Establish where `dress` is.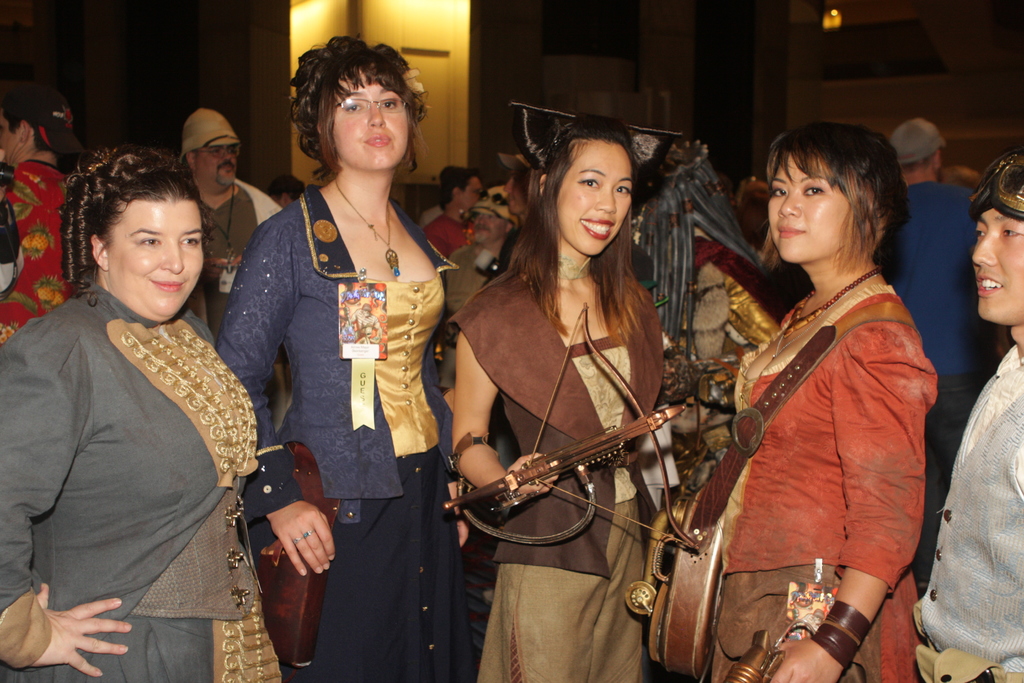
Established at locate(455, 247, 665, 682).
